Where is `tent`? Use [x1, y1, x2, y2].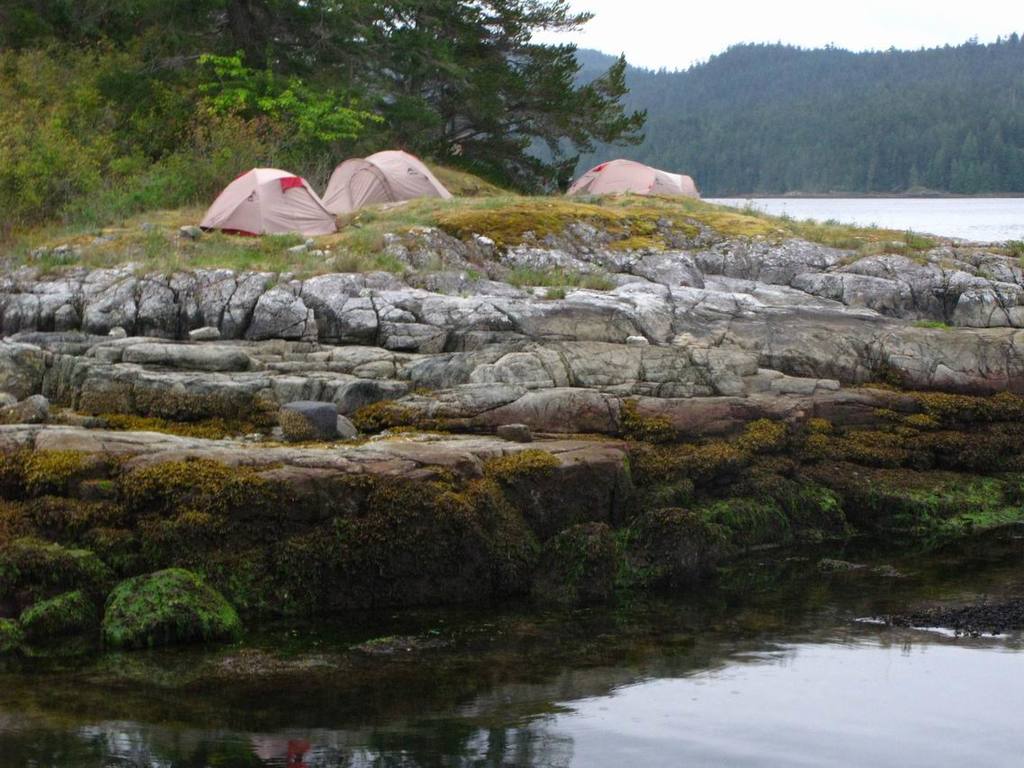
[306, 145, 450, 213].
